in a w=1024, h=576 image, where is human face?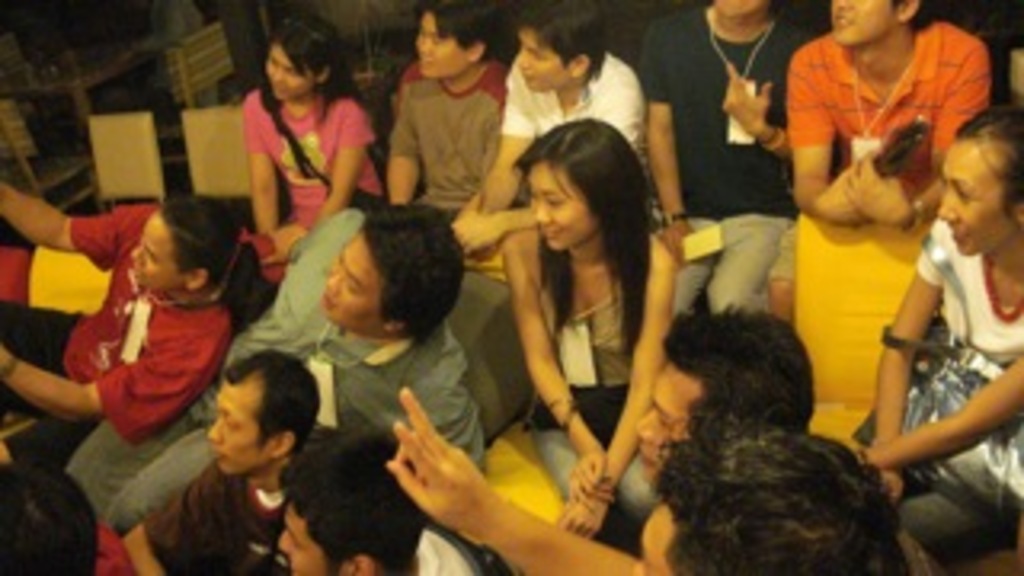
[320,234,390,333].
